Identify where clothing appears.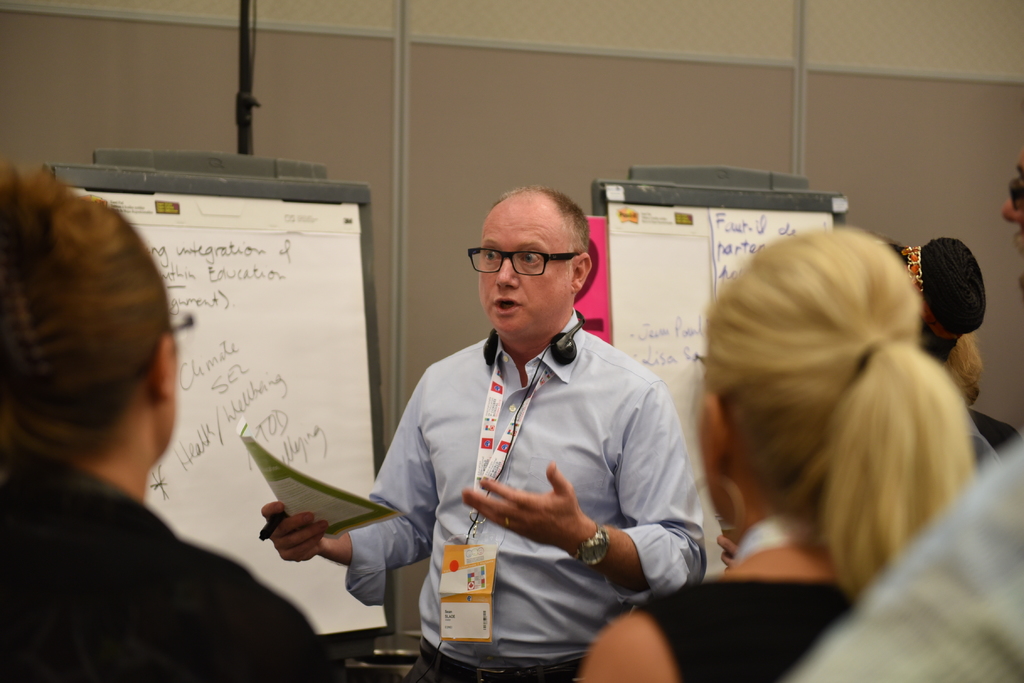
Appears at 800:417:1023:682.
